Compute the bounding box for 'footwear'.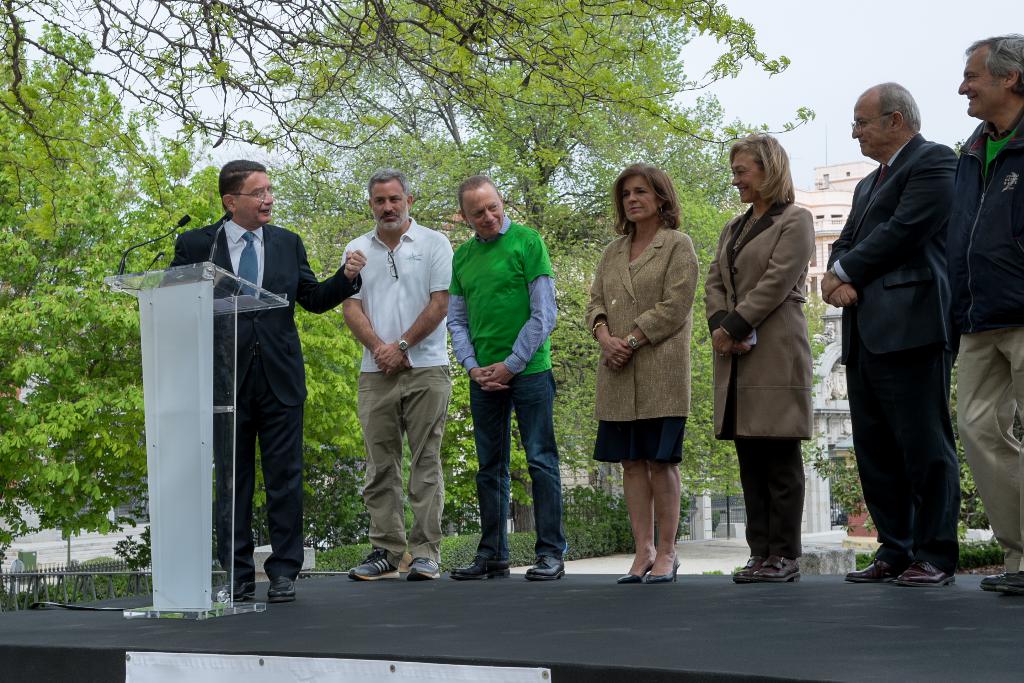
left=844, top=558, right=904, bottom=580.
